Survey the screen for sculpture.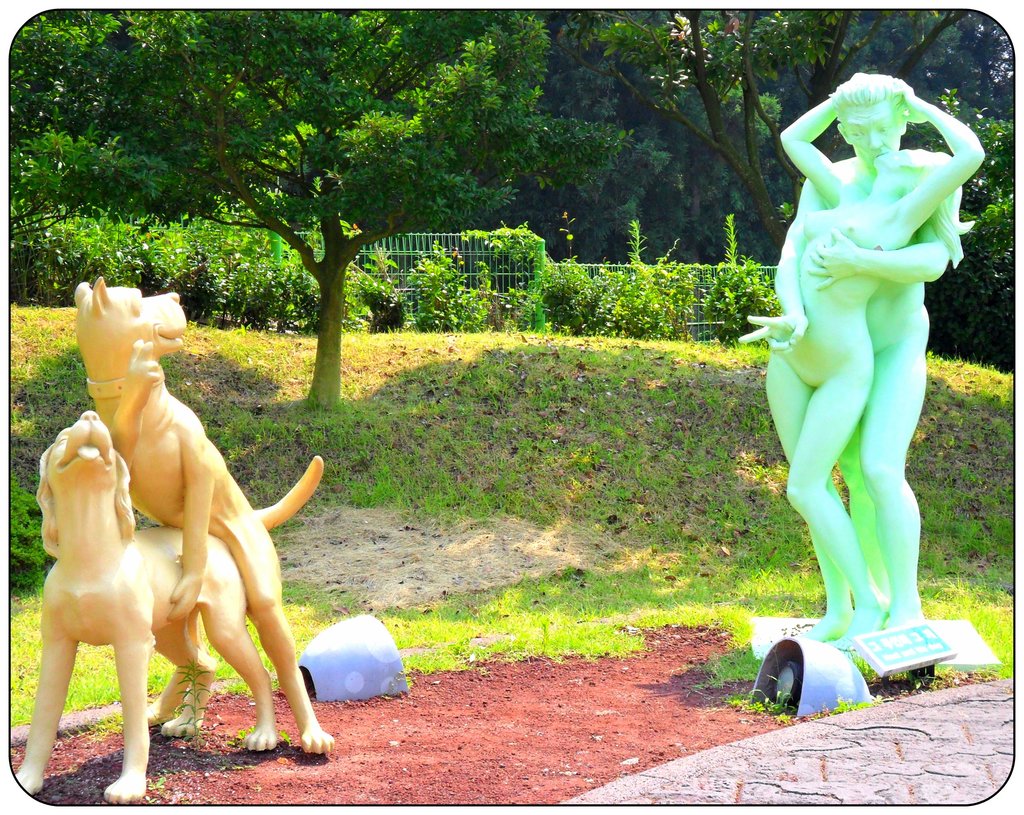
Survey found: <bbox>14, 277, 333, 808</bbox>.
